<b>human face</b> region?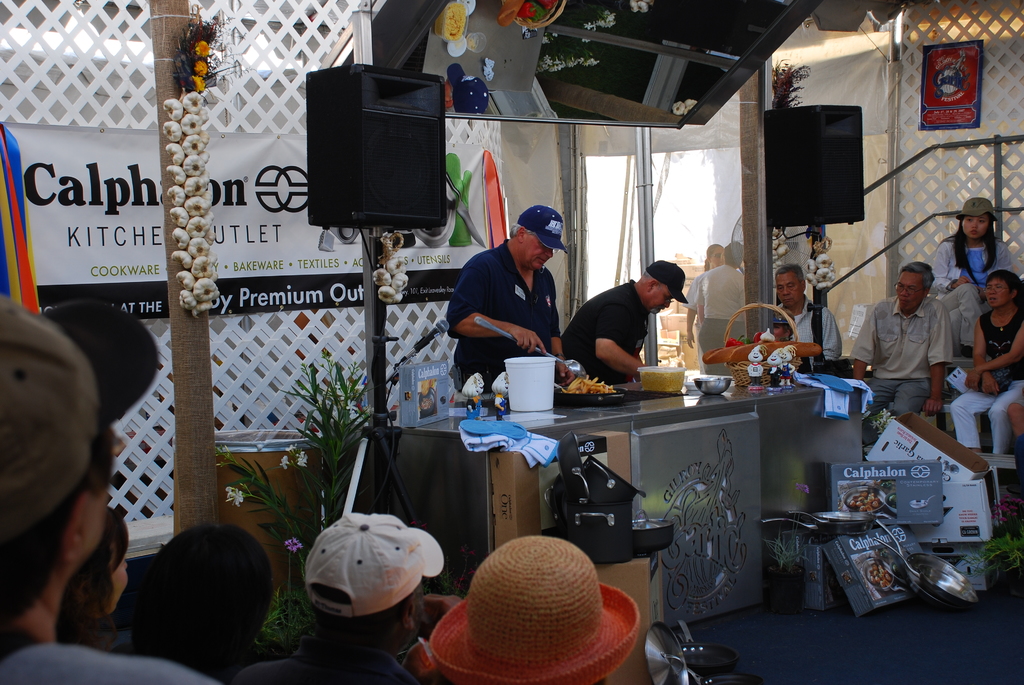
left=711, top=246, right=724, bottom=266
